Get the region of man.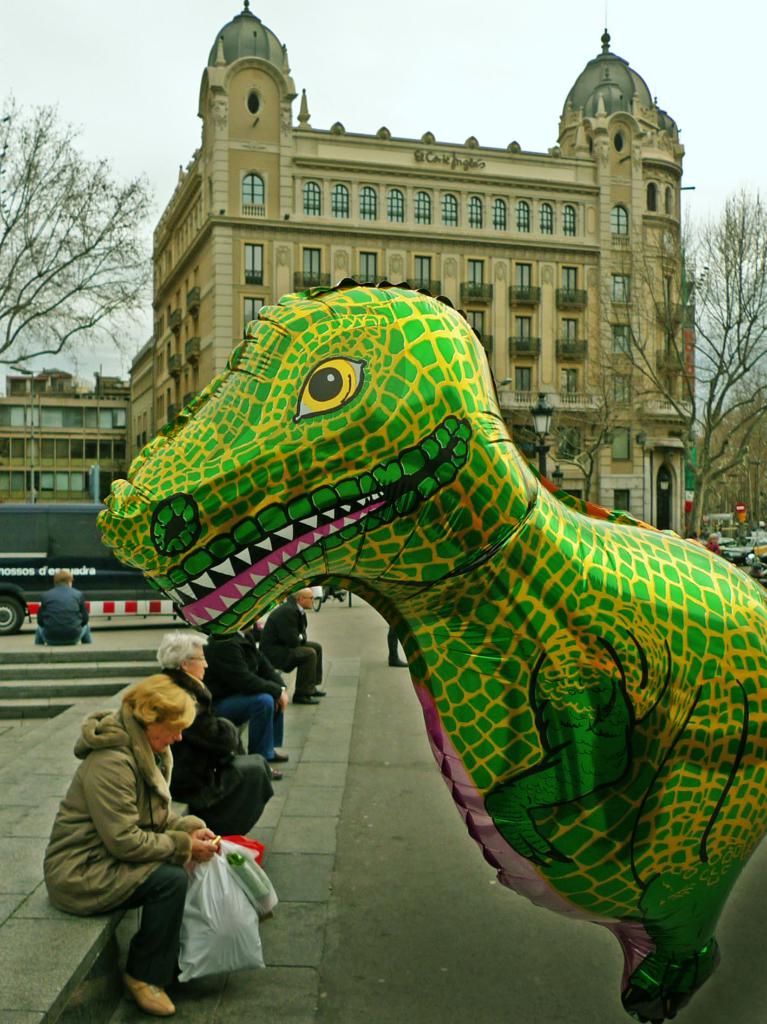
x1=33 y1=572 x2=95 y2=652.
